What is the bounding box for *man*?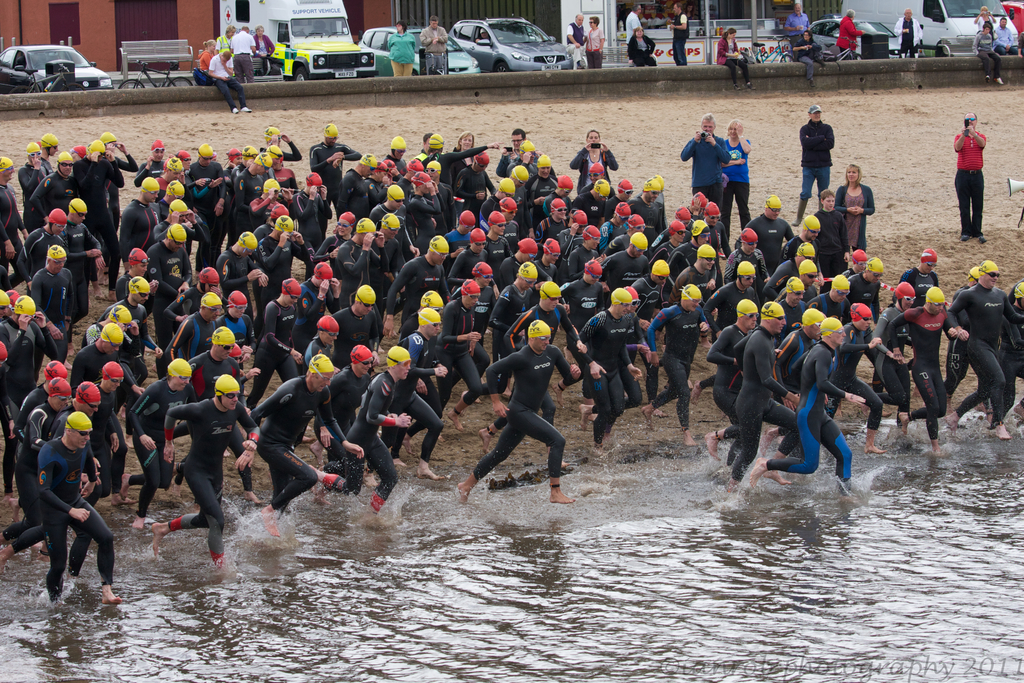
[x1=152, y1=154, x2=192, y2=204].
